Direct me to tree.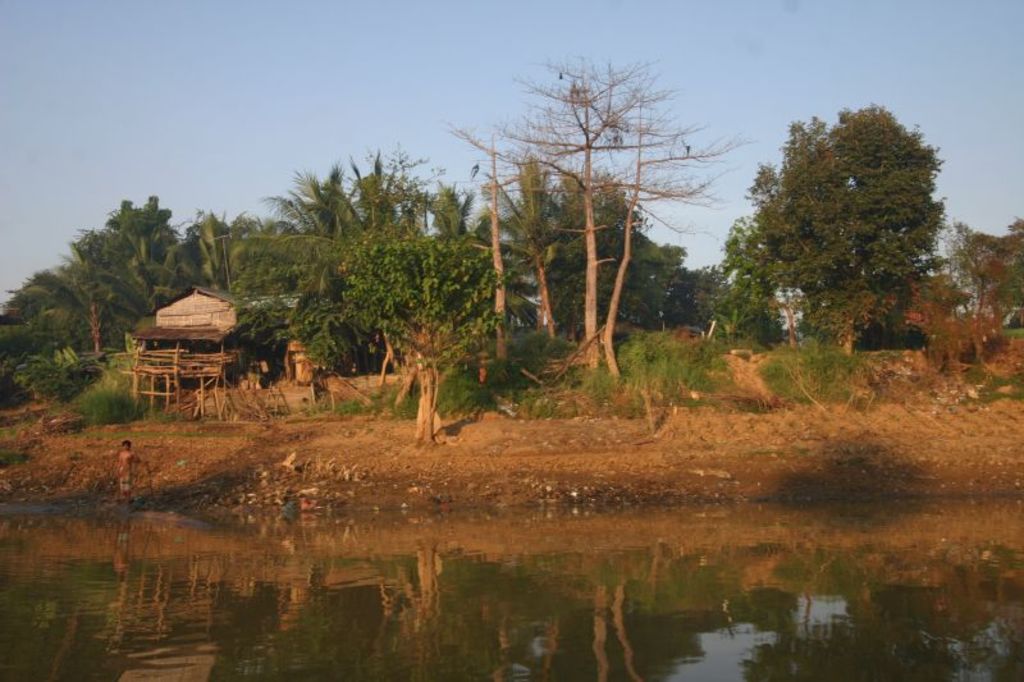
Direction: [x1=750, y1=96, x2=951, y2=357].
